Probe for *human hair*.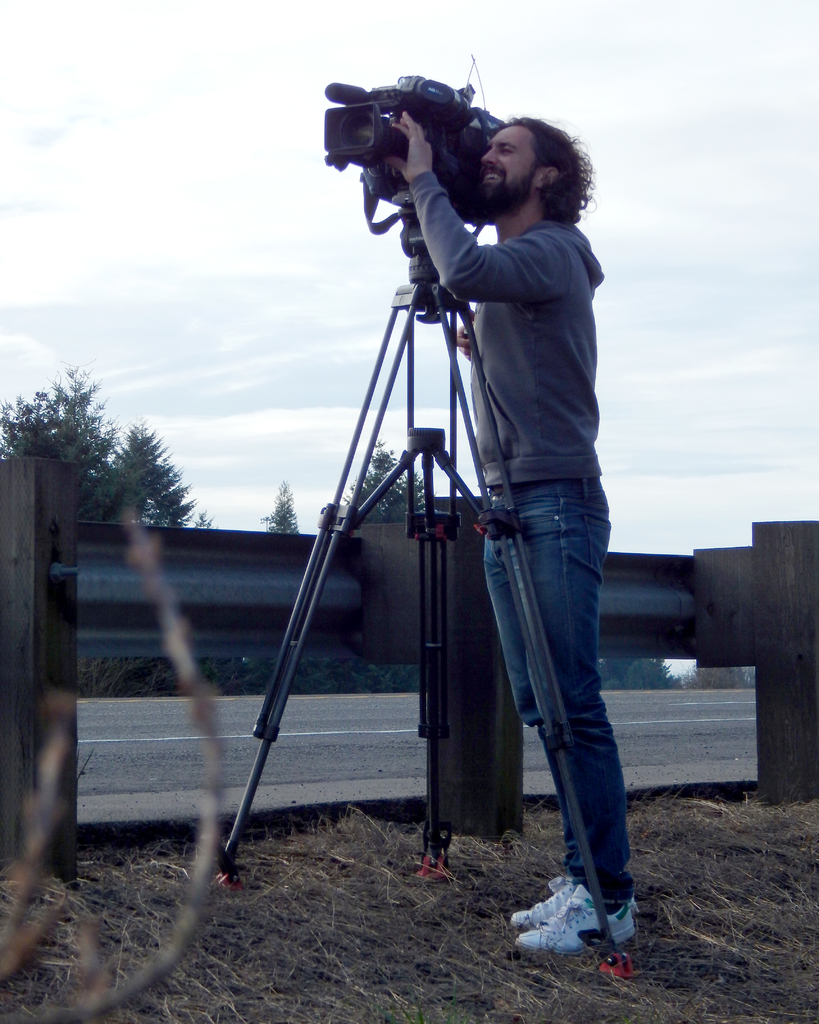
Probe result: 526/116/598/226.
